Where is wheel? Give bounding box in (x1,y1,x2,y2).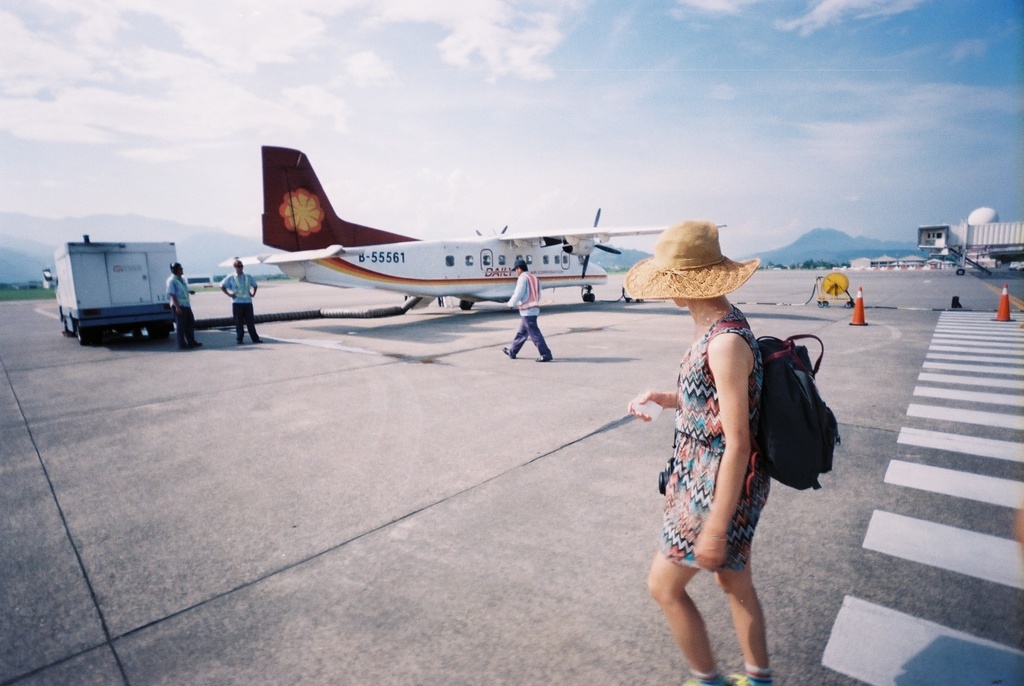
(956,268,967,277).
